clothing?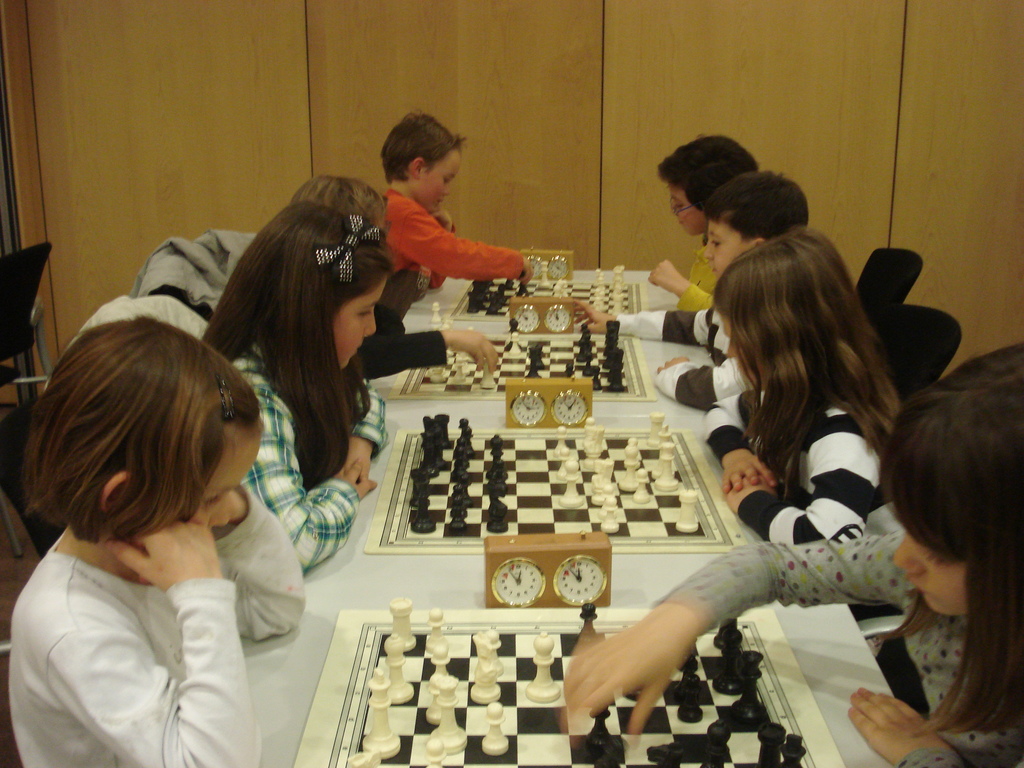
(704, 393, 904, 636)
